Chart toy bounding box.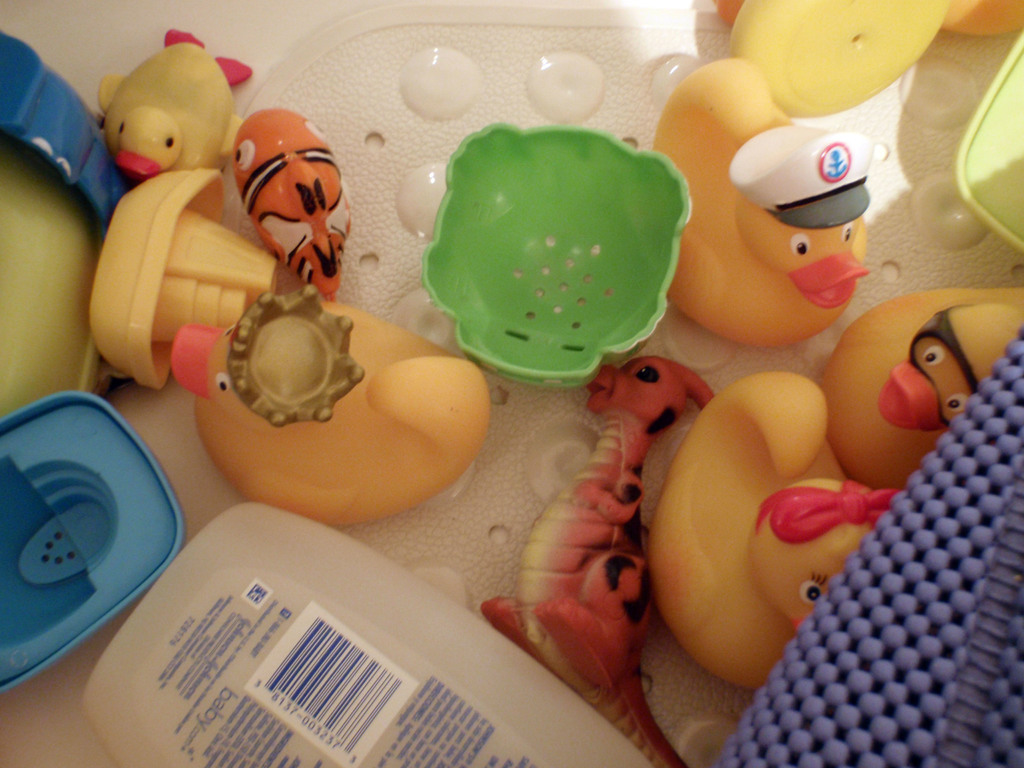
Charted: box(423, 119, 694, 383).
